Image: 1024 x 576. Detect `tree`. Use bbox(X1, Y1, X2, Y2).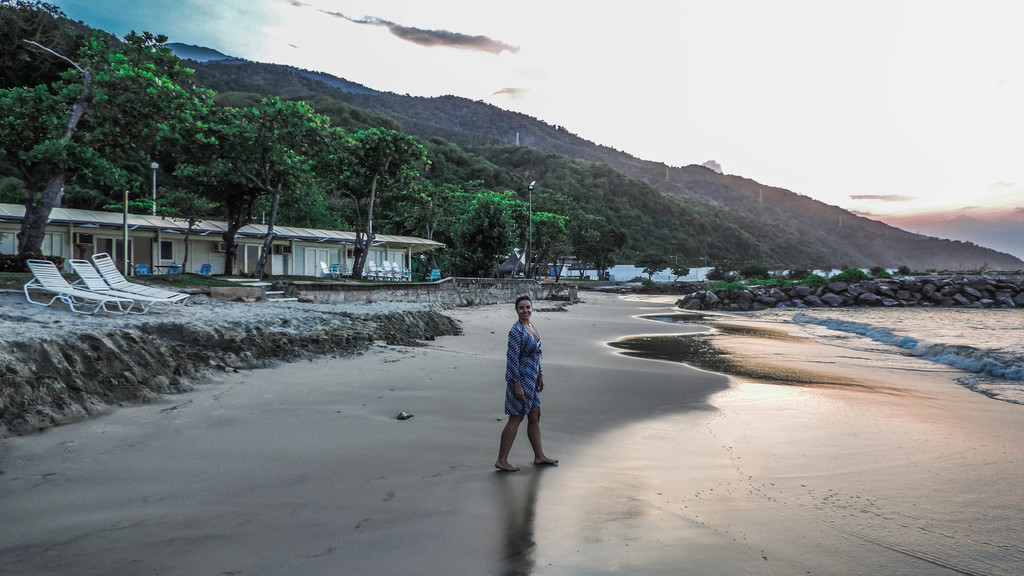
bbox(454, 184, 508, 285).
